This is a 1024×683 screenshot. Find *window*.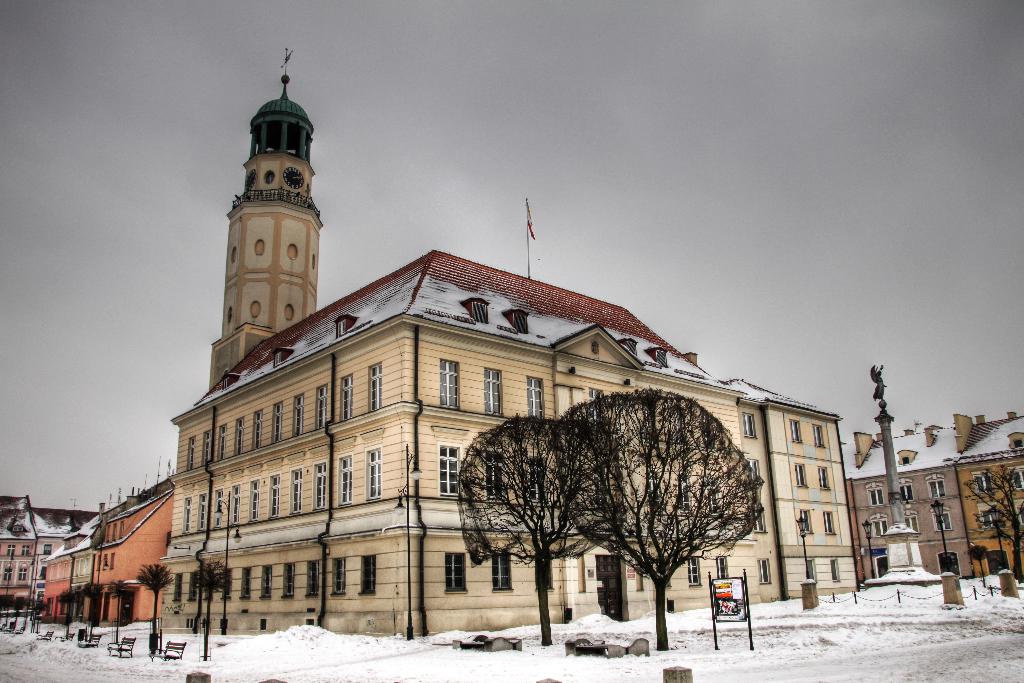
Bounding box: box=[6, 544, 15, 556].
